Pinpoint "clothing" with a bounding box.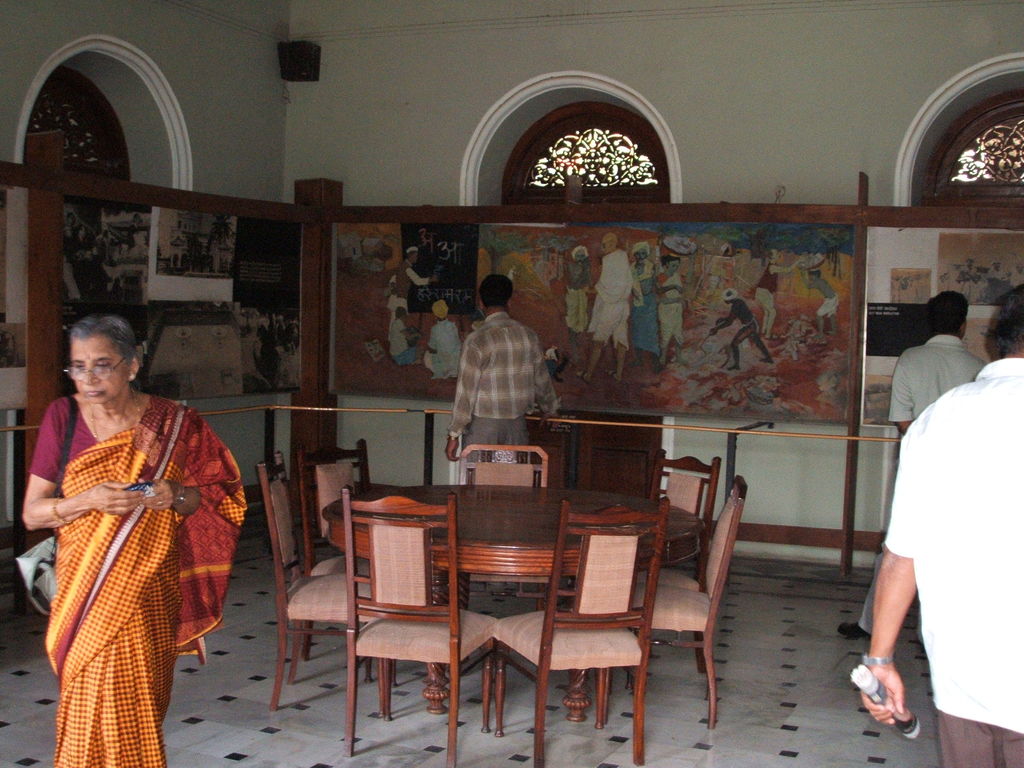
<box>564,287,588,331</box>.
